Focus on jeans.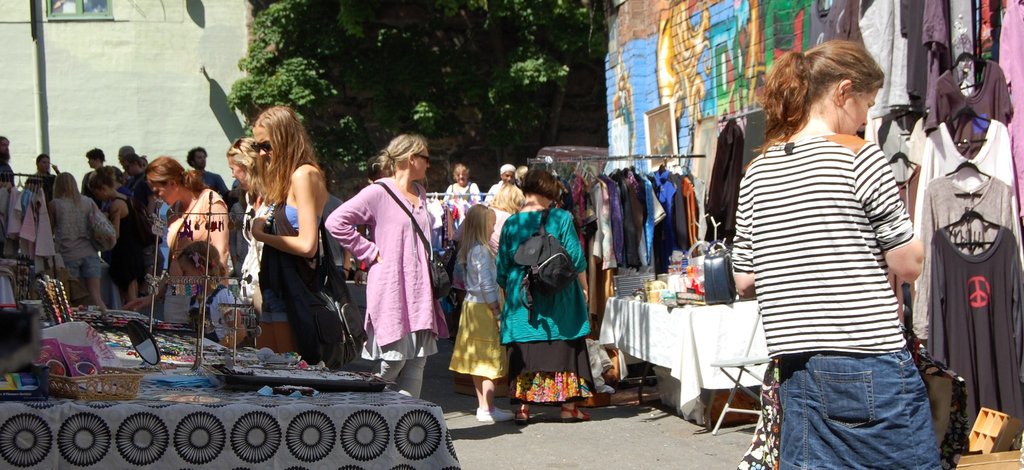
Focused at rect(775, 310, 928, 466).
